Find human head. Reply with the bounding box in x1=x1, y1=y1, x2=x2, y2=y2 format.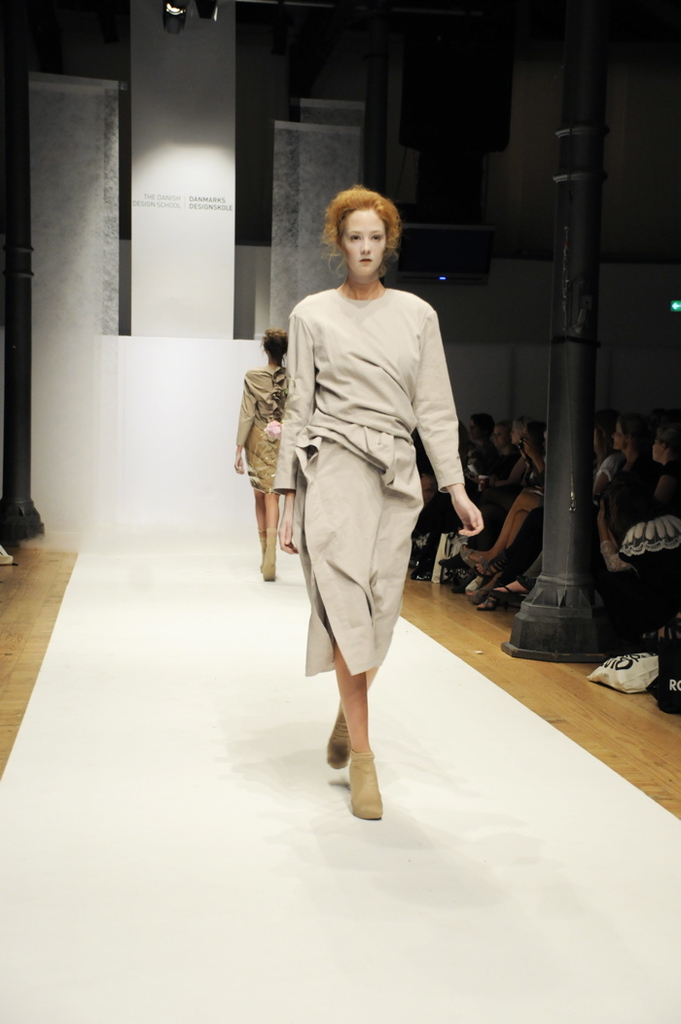
x1=611, y1=412, x2=645, y2=451.
